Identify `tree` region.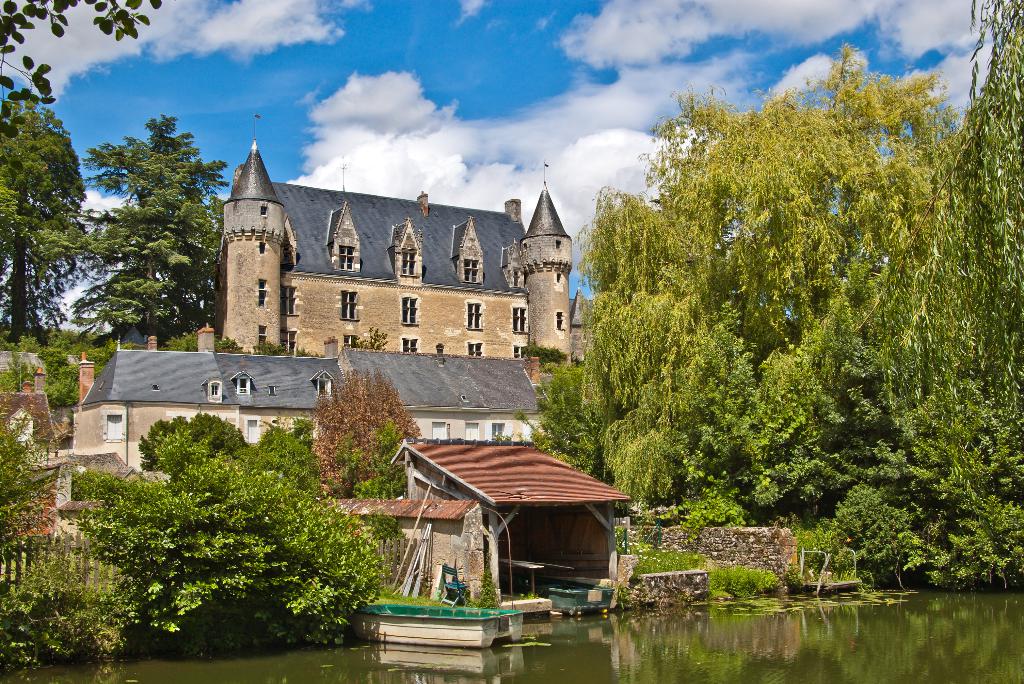
Region: 532:351:585:476.
